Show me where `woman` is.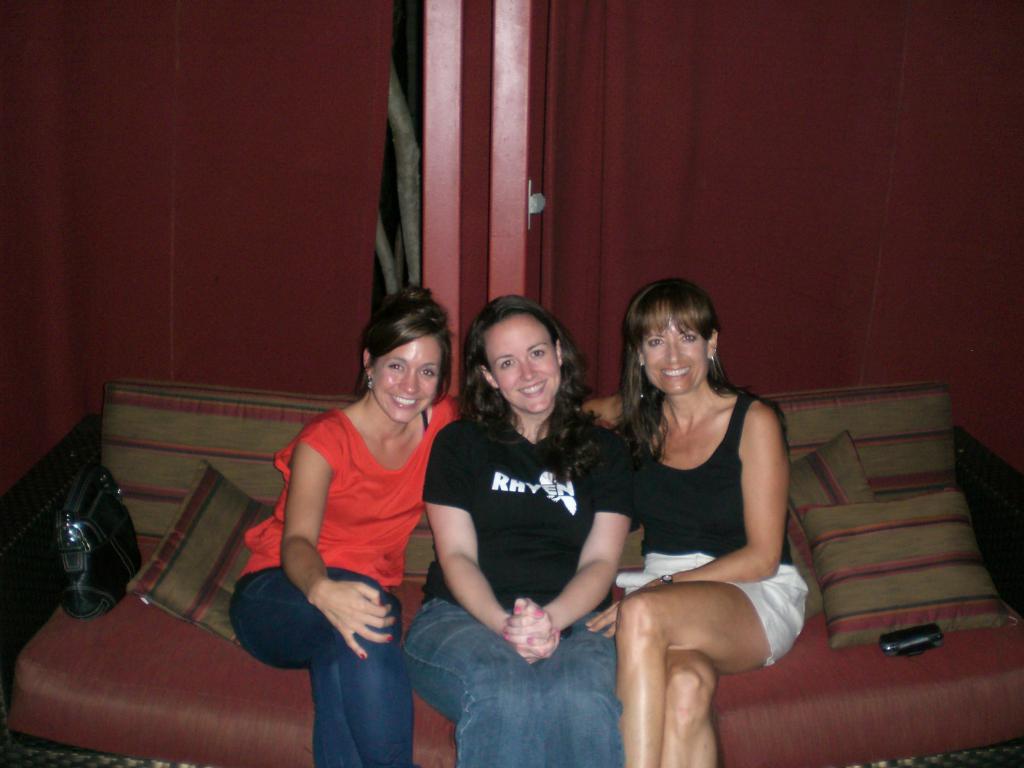
`woman` is at x1=234, y1=282, x2=481, y2=767.
